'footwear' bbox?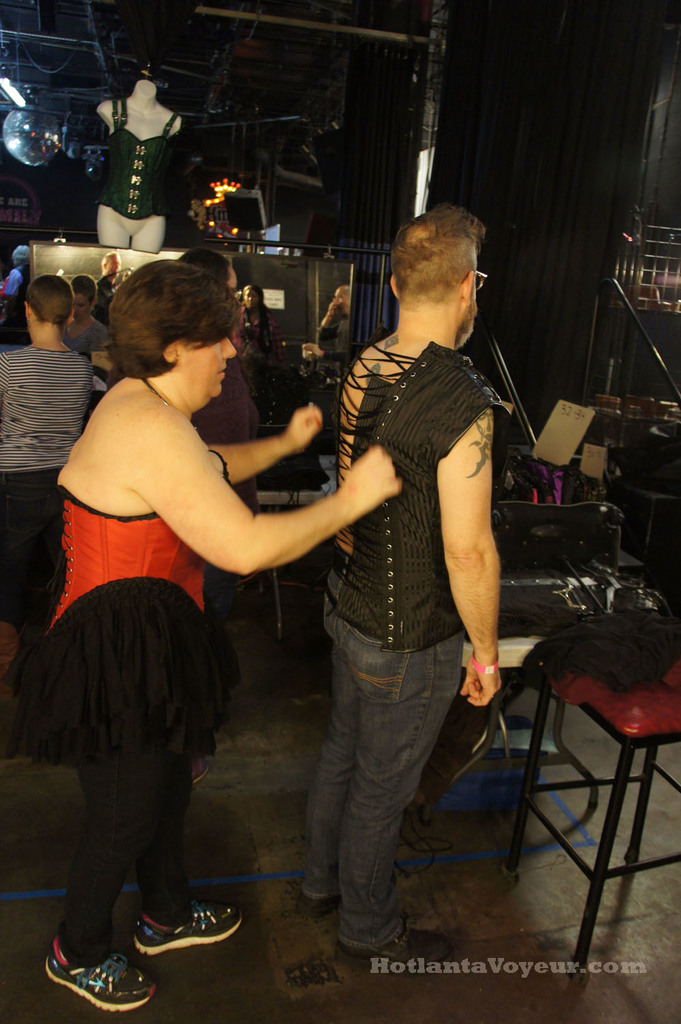
bbox(344, 930, 454, 967)
